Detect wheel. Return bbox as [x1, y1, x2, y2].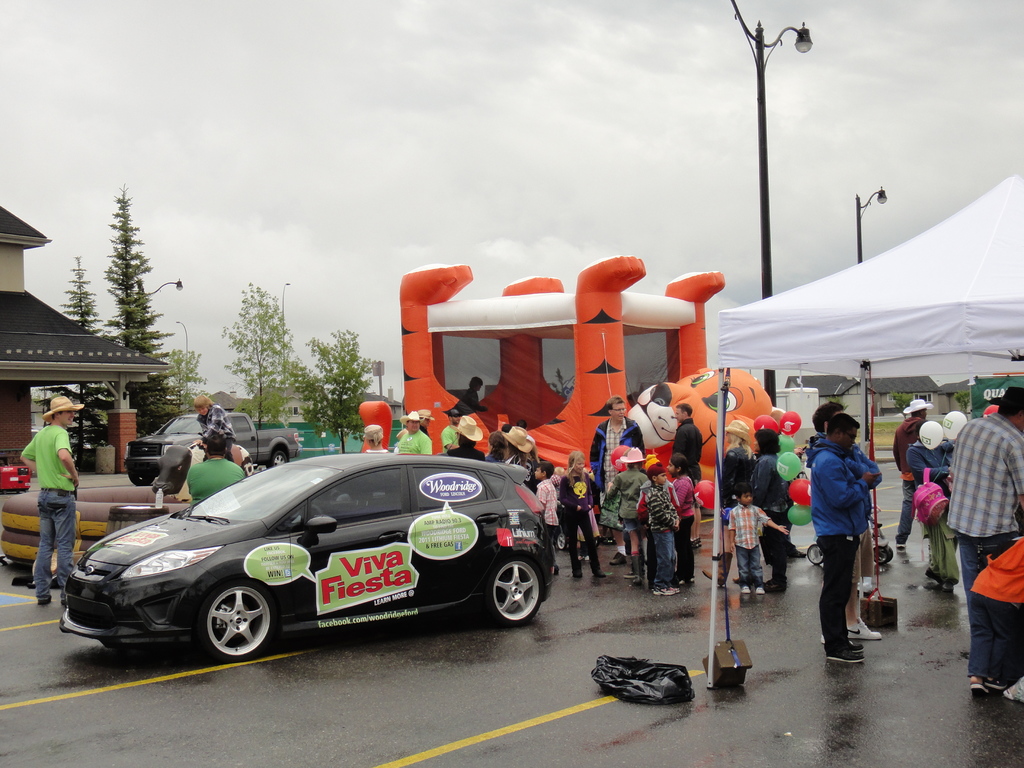
[270, 445, 287, 467].
